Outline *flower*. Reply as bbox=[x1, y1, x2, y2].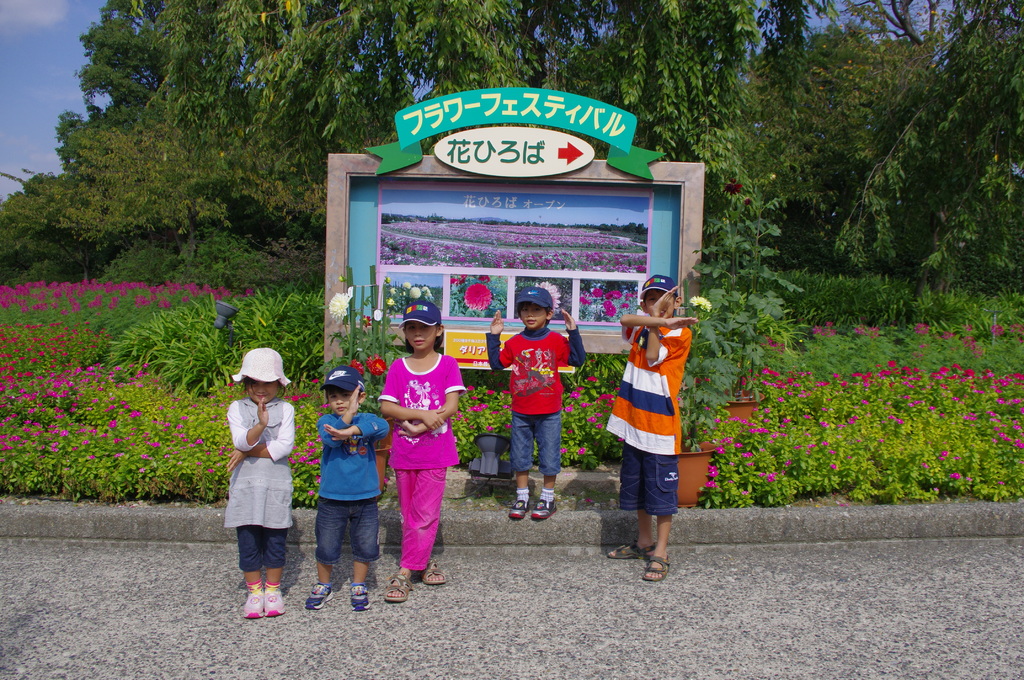
bbox=[141, 439, 159, 448].
